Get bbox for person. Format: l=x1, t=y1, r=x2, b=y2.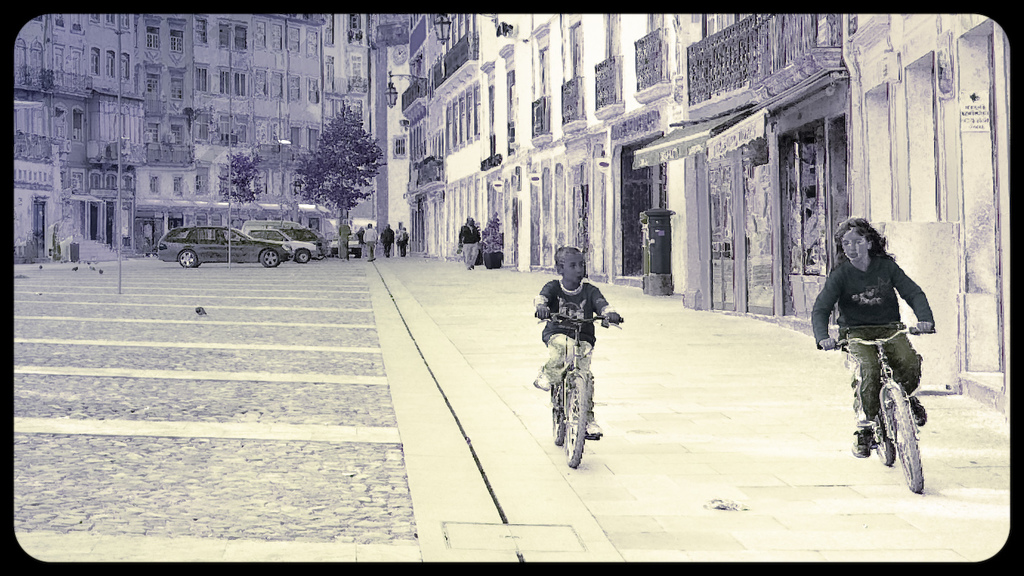
l=455, t=215, r=483, b=269.
